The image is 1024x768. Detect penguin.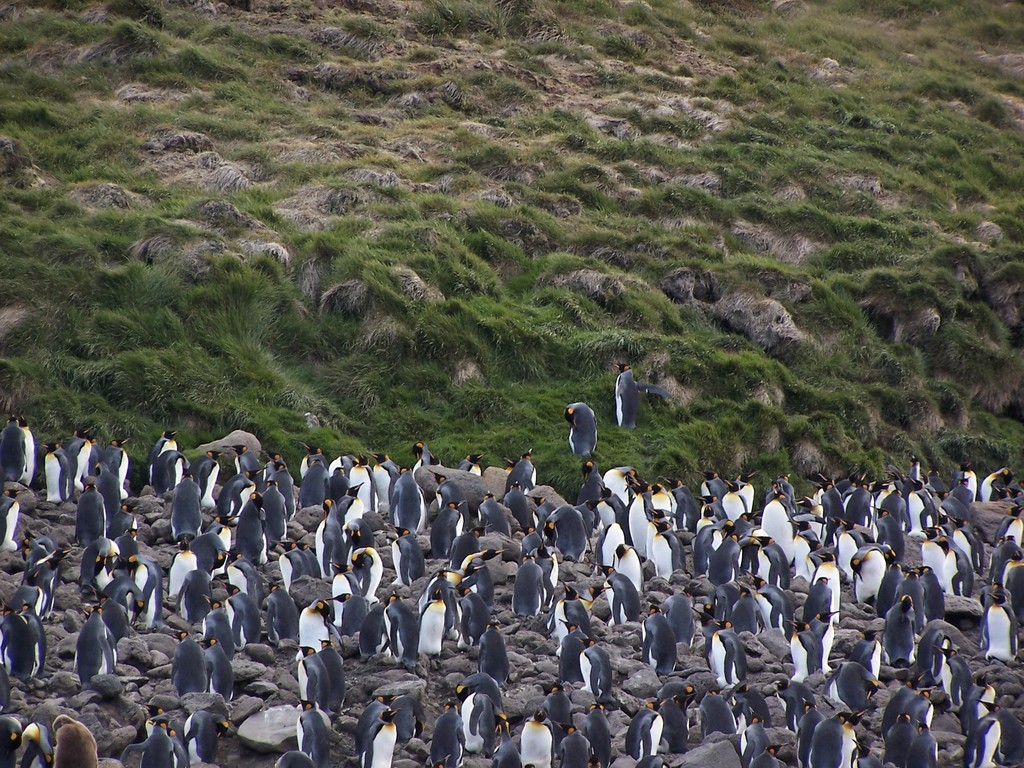
Detection: {"x1": 298, "y1": 599, "x2": 332, "y2": 657}.
